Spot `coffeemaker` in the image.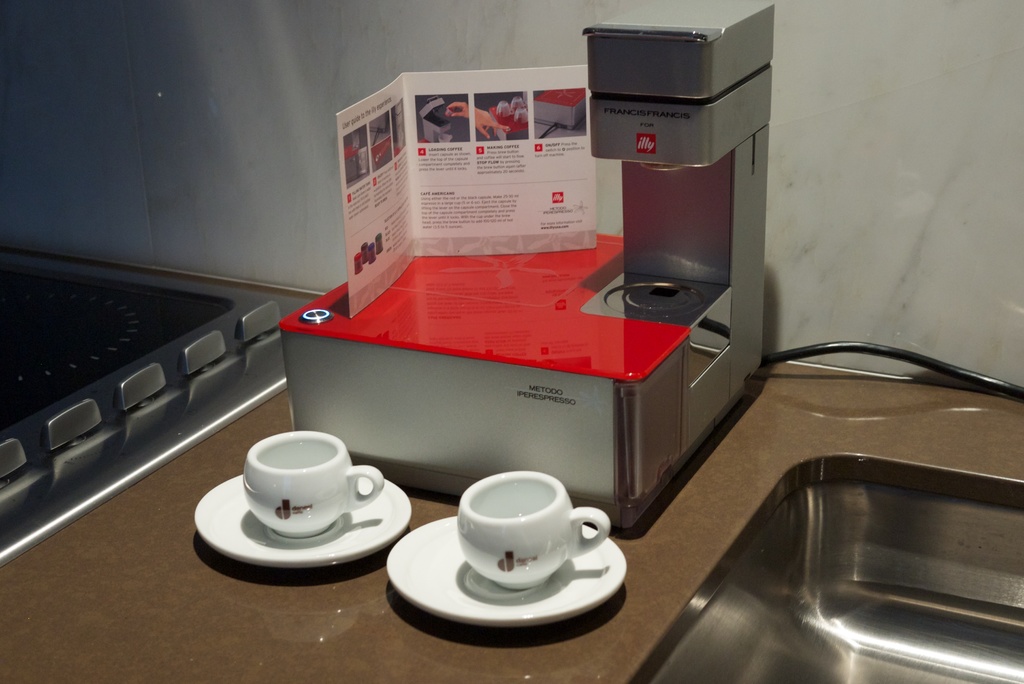
`coffeemaker` found at 281,0,774,527.
